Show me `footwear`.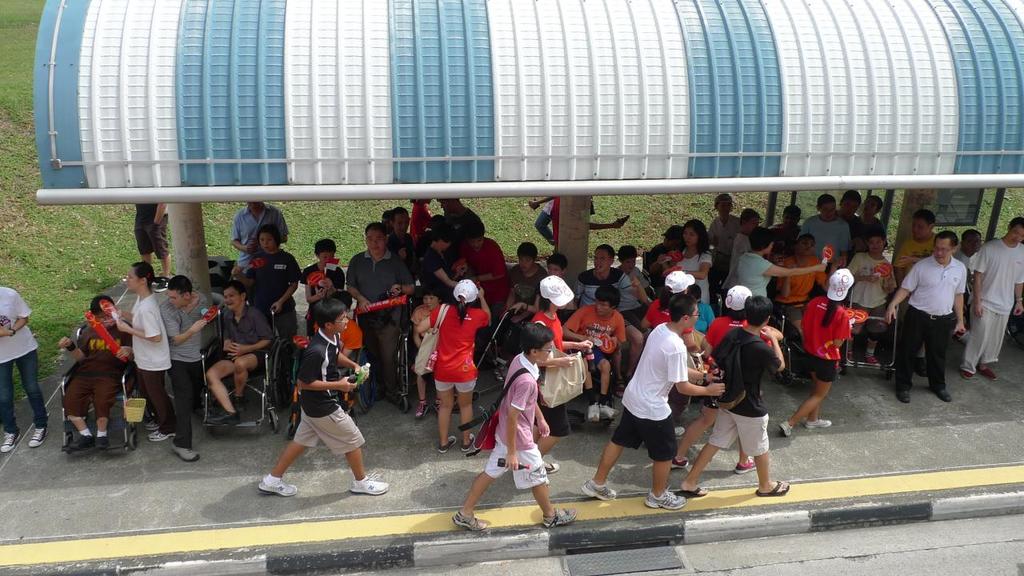
`footwear` is here: <box>438,428,456,453</box>.
